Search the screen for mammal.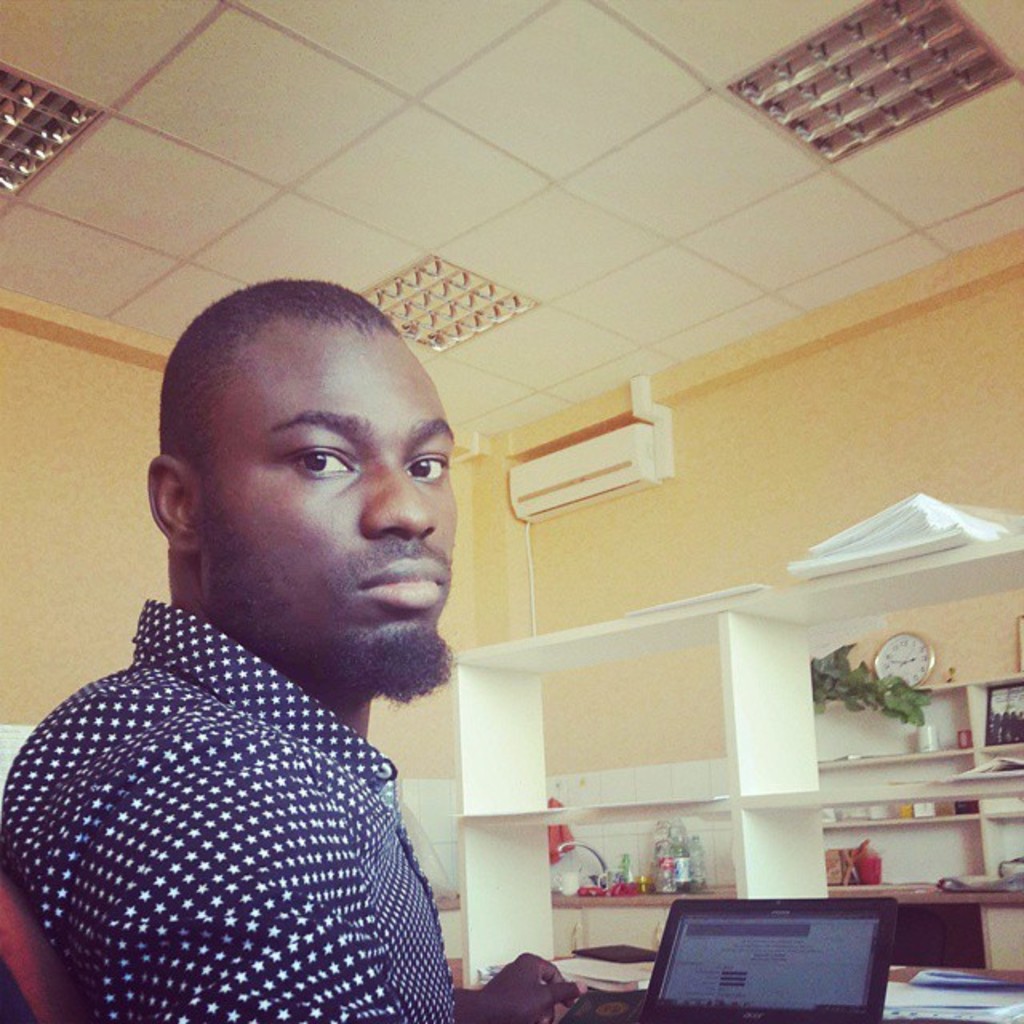
Found at <region>0, 296, 571, 1023</region>.
